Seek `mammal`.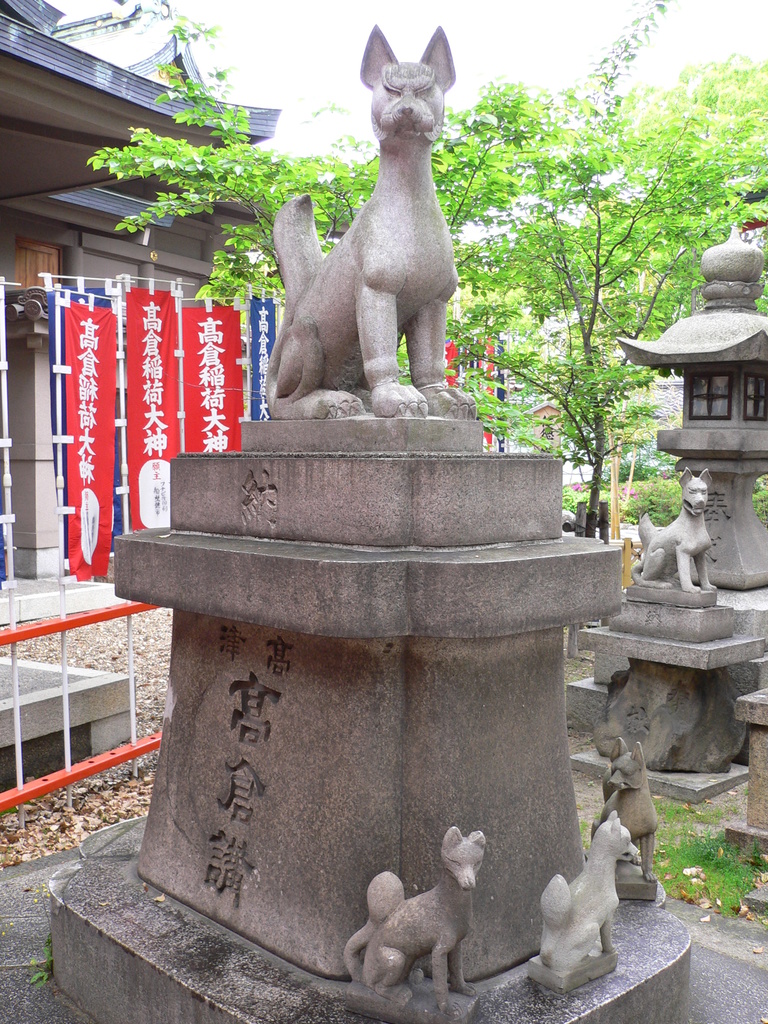
(536, 810, 639, 970).
